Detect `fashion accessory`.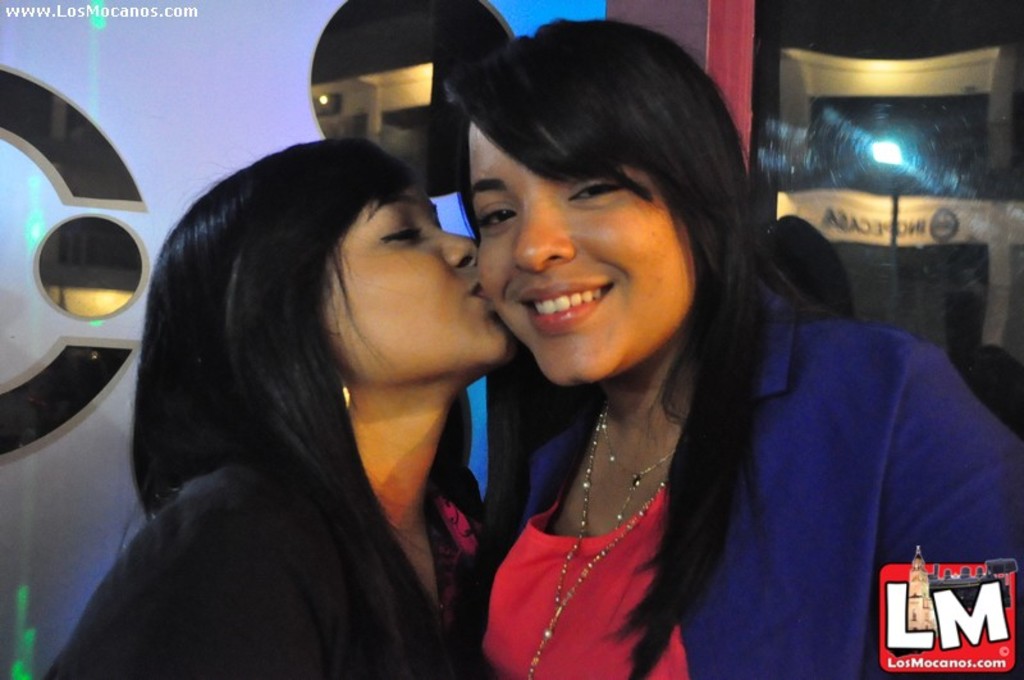
Detected at <bbox>524, 400, 680, 679</bbox>.
